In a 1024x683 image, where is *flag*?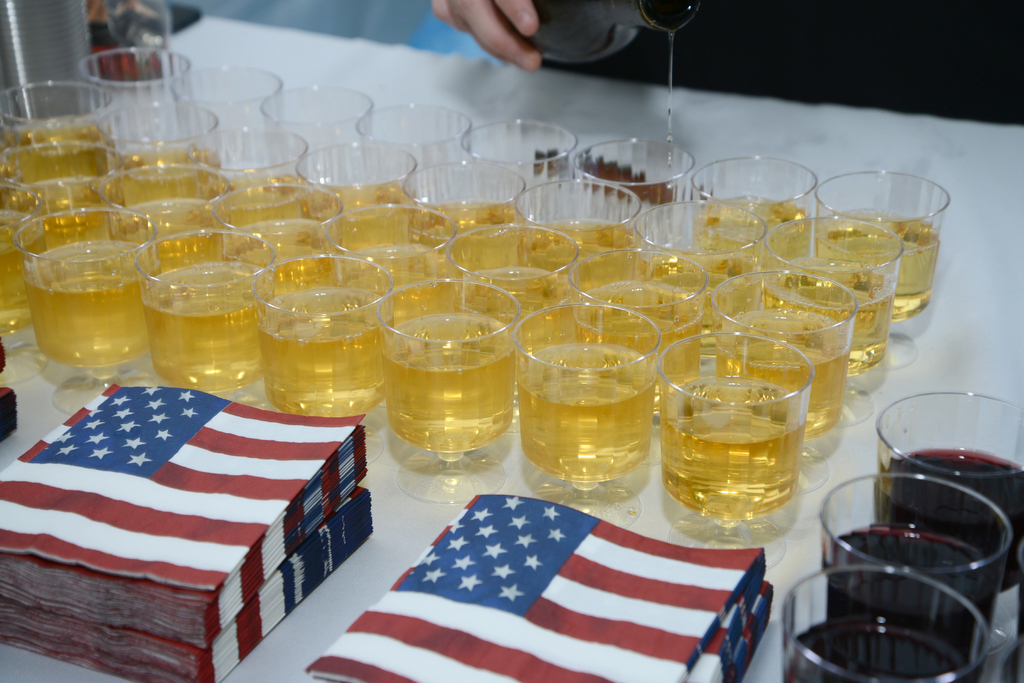
BBox(305, 482, 751, 682).
